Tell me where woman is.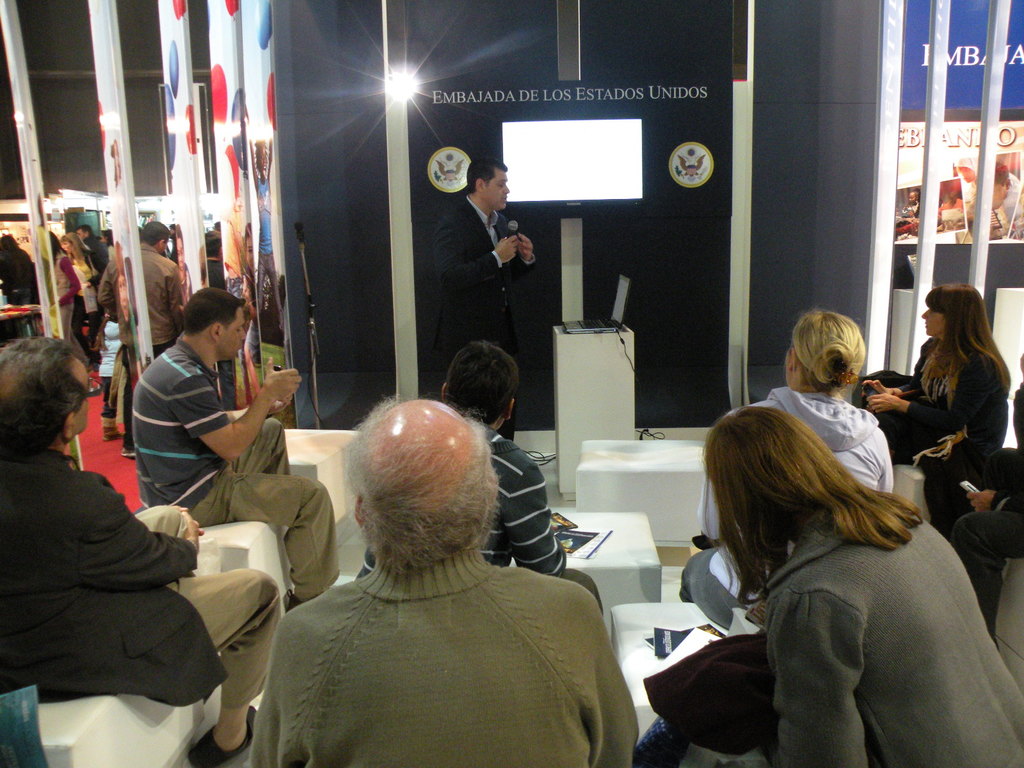
woman is at {"left": 701, "top": 404, "right": 1023, "bottom": 767}.
